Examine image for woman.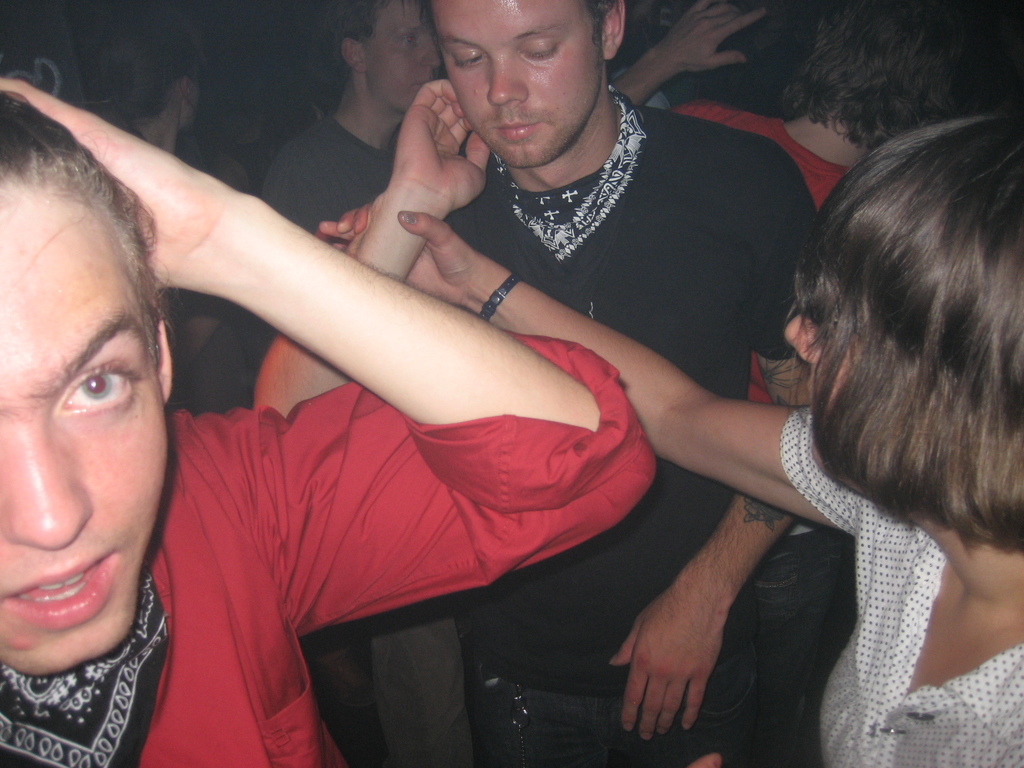
Examination result: [81,15,251,417].
